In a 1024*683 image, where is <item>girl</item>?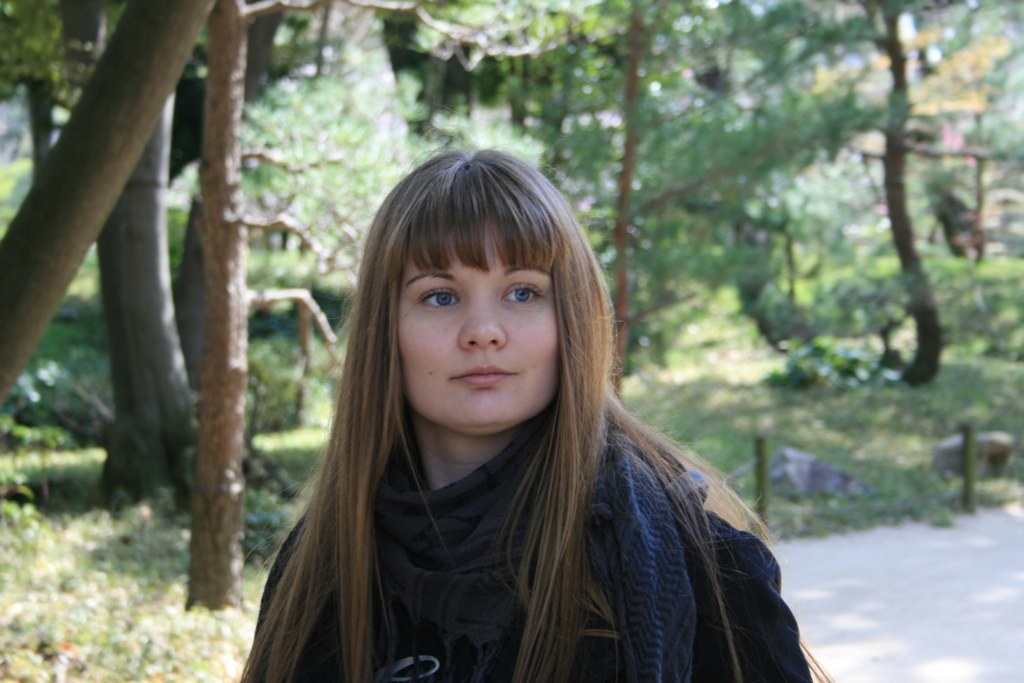
pyautogui.locateOnScreen(239, 148, 835, 682).
